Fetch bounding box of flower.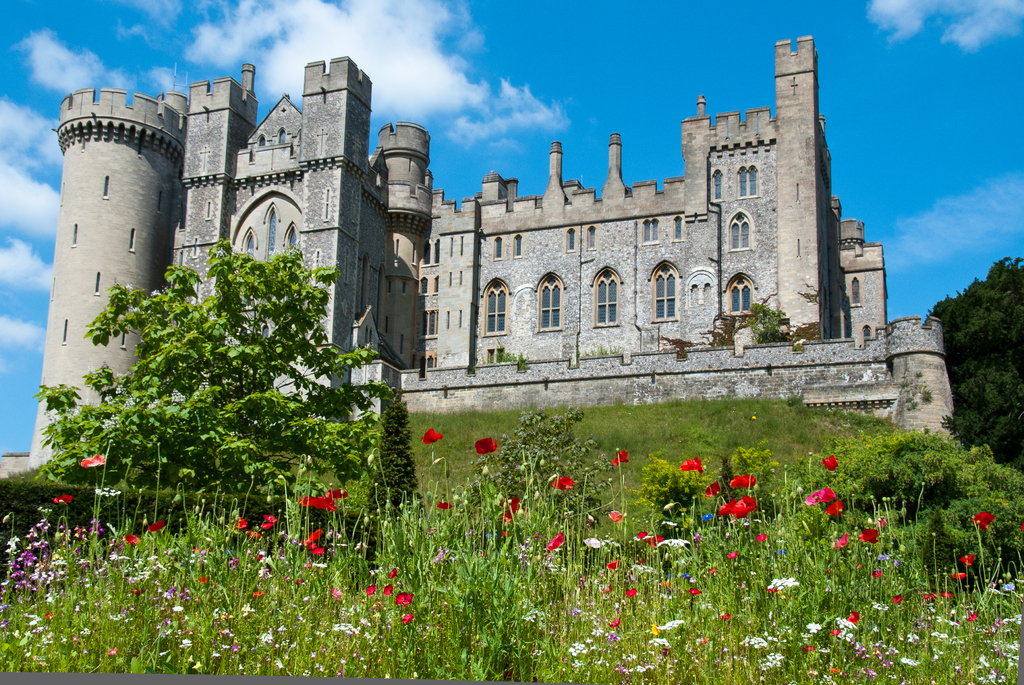
Bbox: BBox(502, 499, 524, 524).
